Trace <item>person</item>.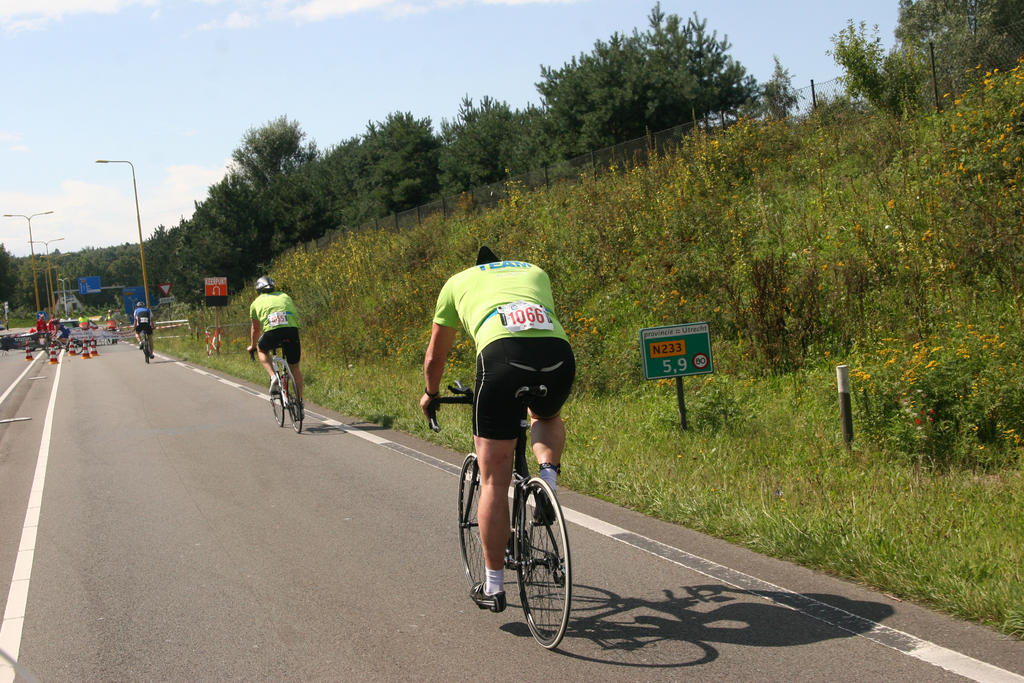
Traced to 427:242:579:620.
